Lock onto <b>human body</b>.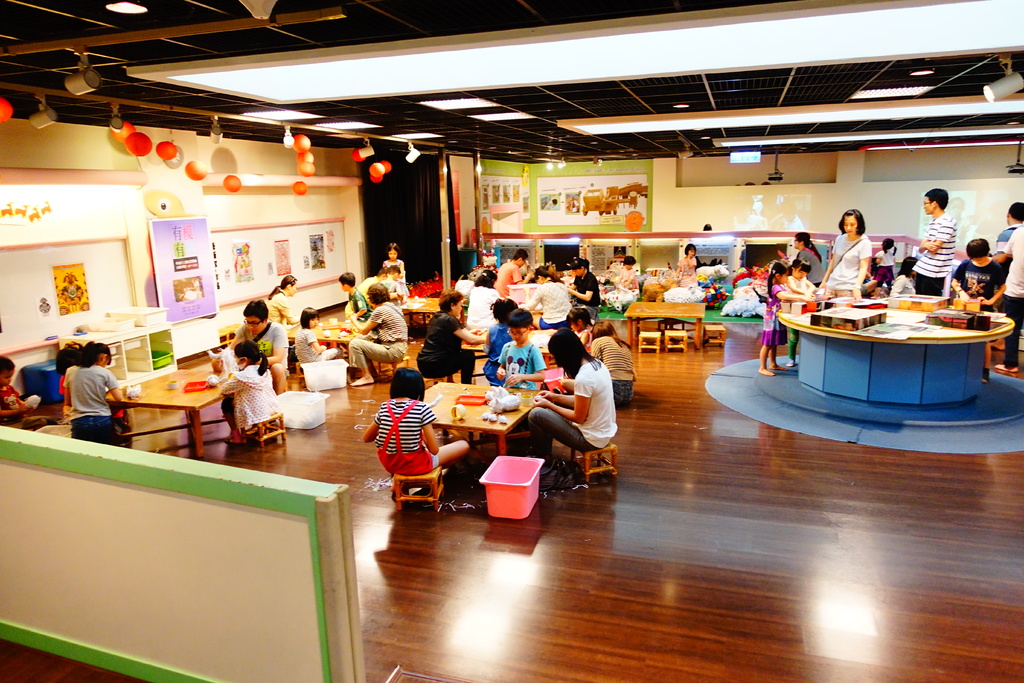
Locked: (787,245,820,363).
